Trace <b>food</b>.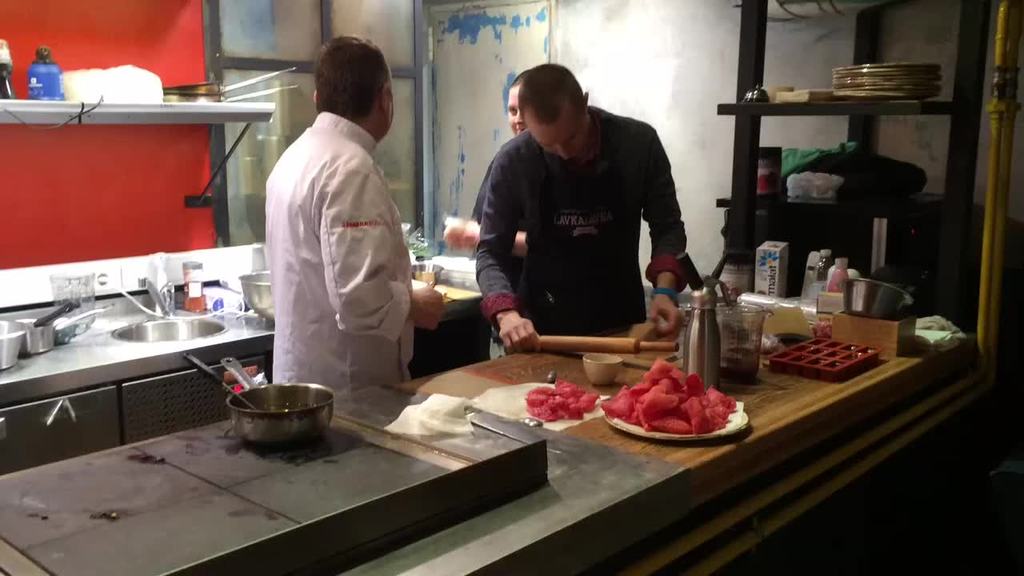
Traced to bbox(615, 362, 738, 440).
